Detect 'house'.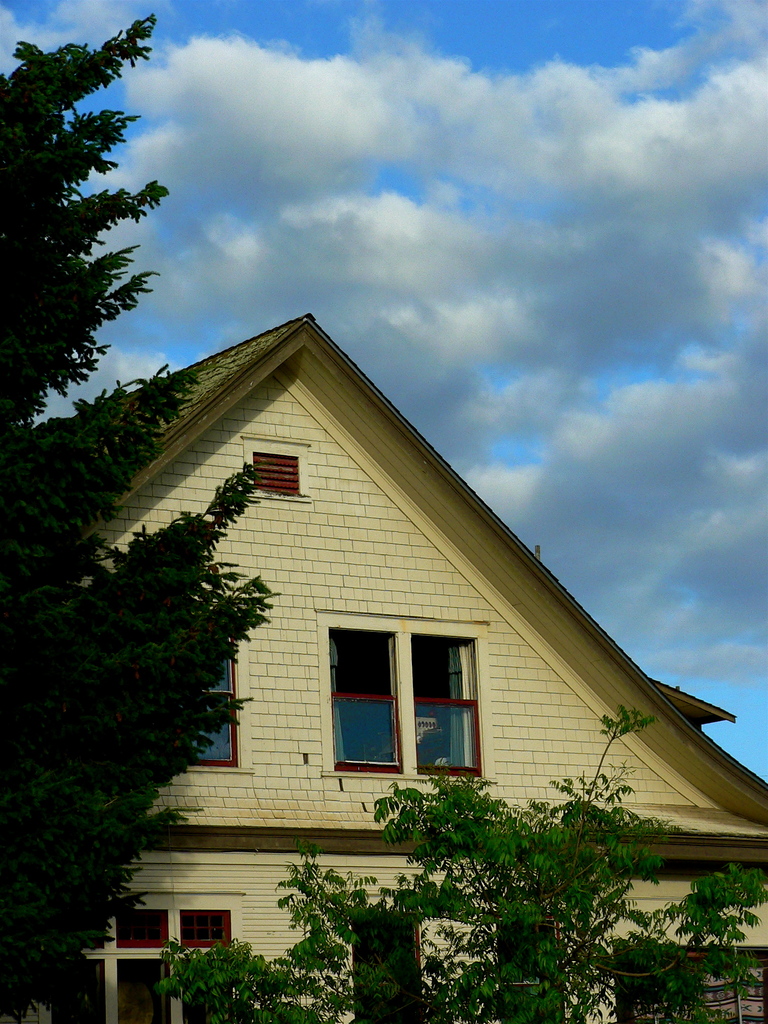
Detected at bbox=(0, 317, 767, 1023).
